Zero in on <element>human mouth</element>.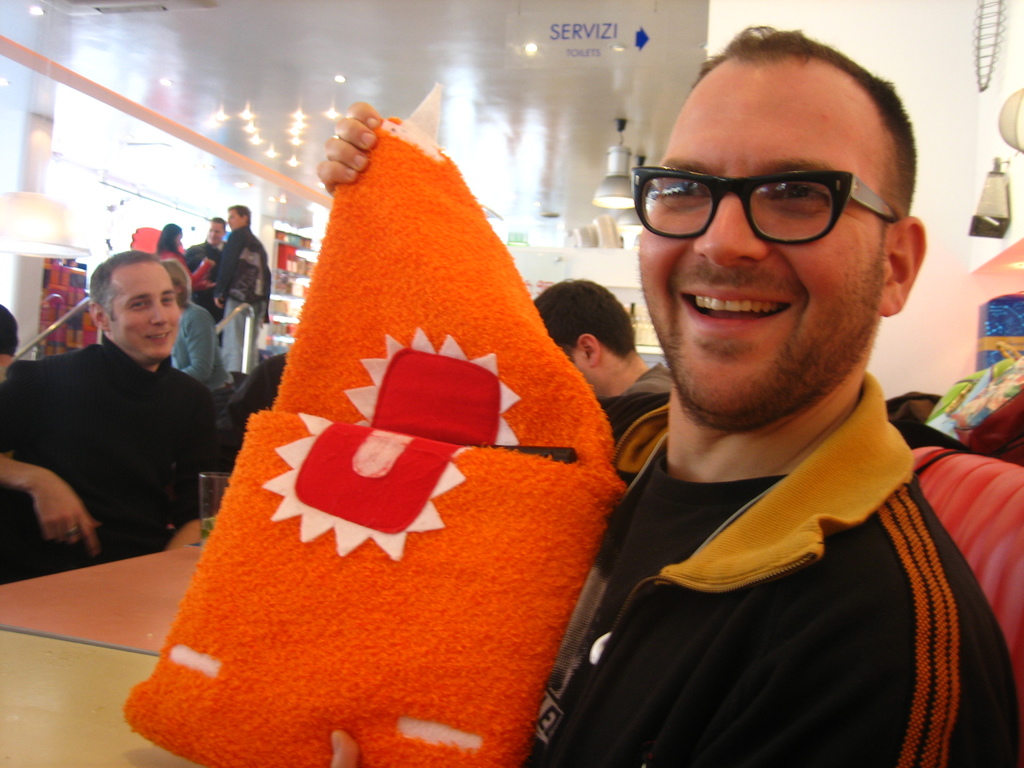
Zeroed in: {"left": 148, "top": 331, "right": 171, "bottom": 342}.
